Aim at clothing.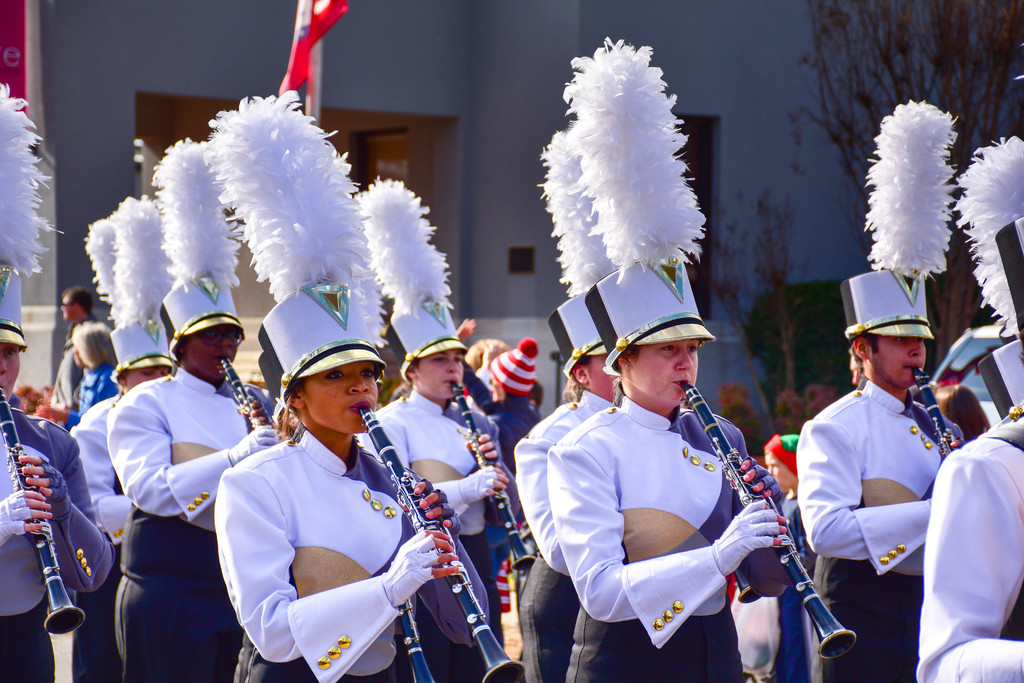
Aimed at (left=67, top=362, right=122, bottom=428).
